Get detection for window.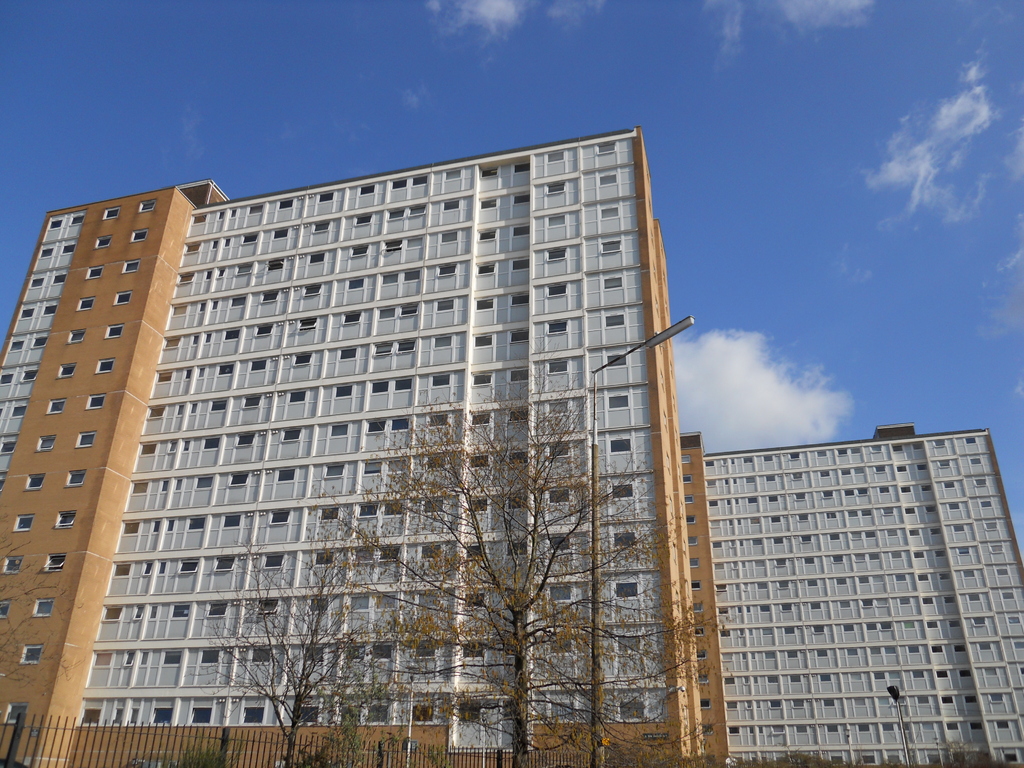
Detection: BBox(853, 470, 864, 477).
